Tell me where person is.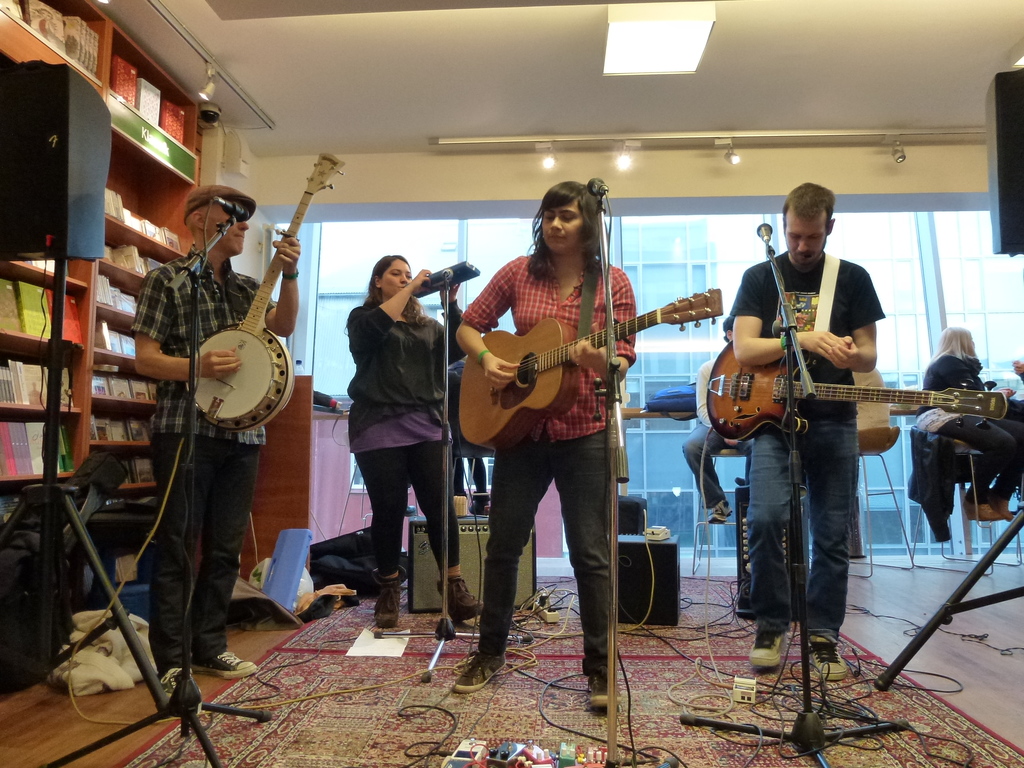
person is at bbox=[133, 186, 305, 696].
